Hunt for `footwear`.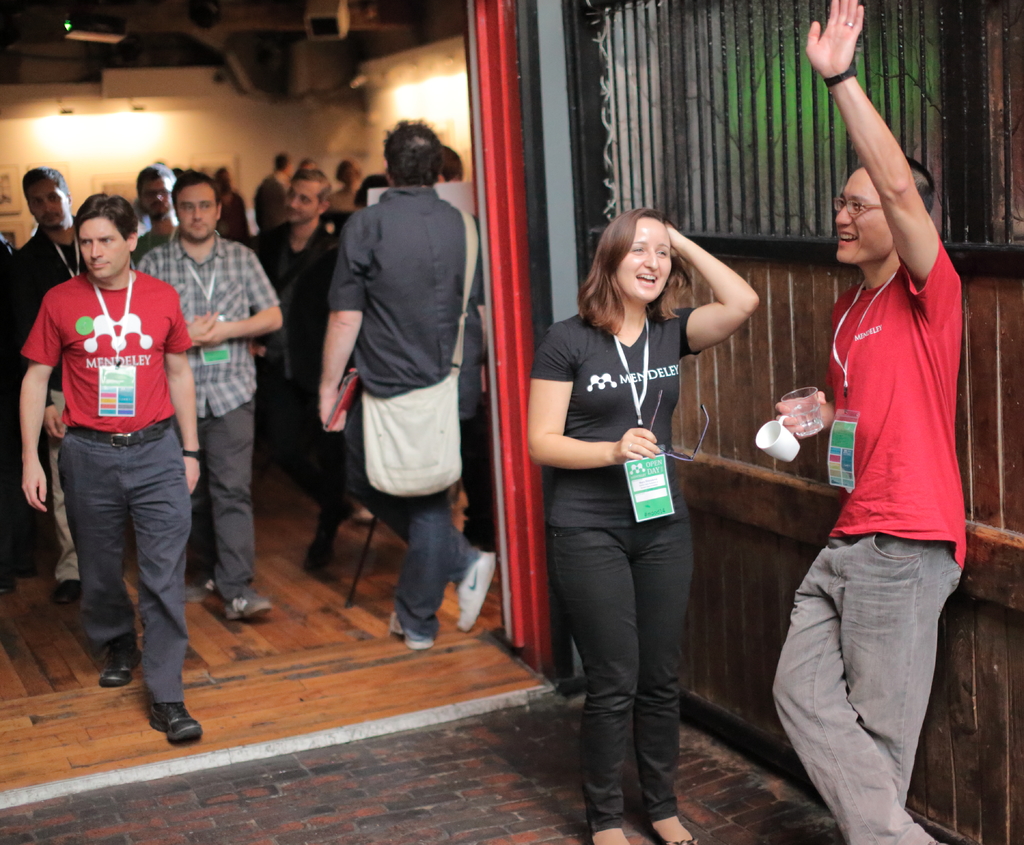
Hunted down at [222,580,282,623].
